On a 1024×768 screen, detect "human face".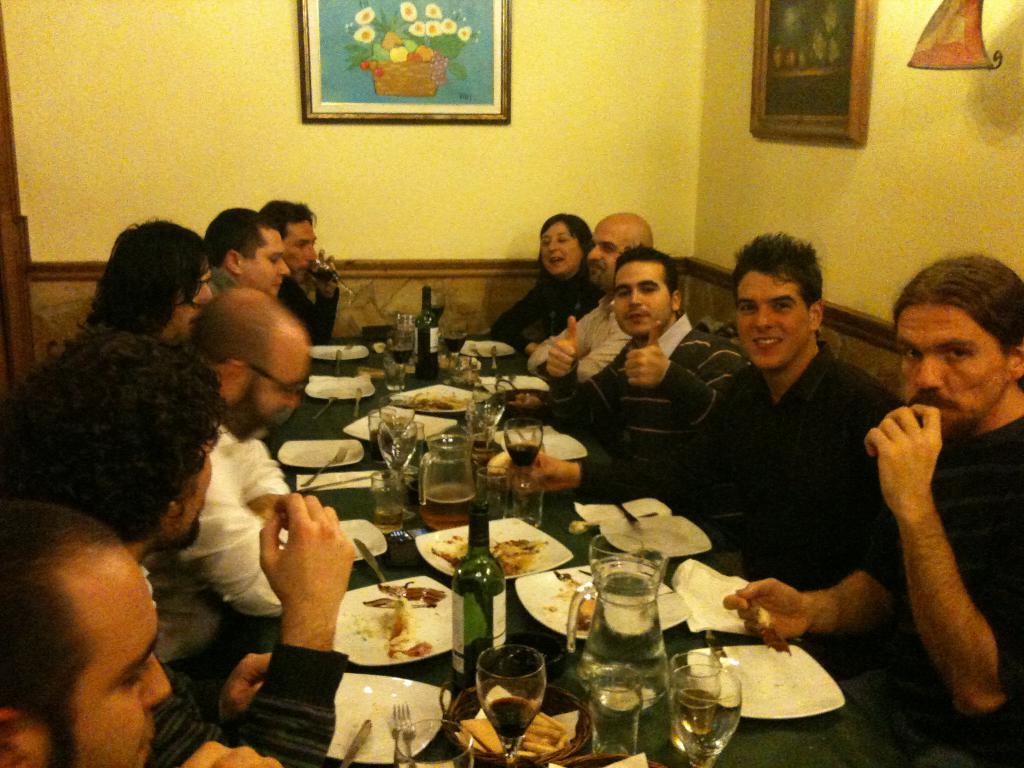
70/539/168/767.
